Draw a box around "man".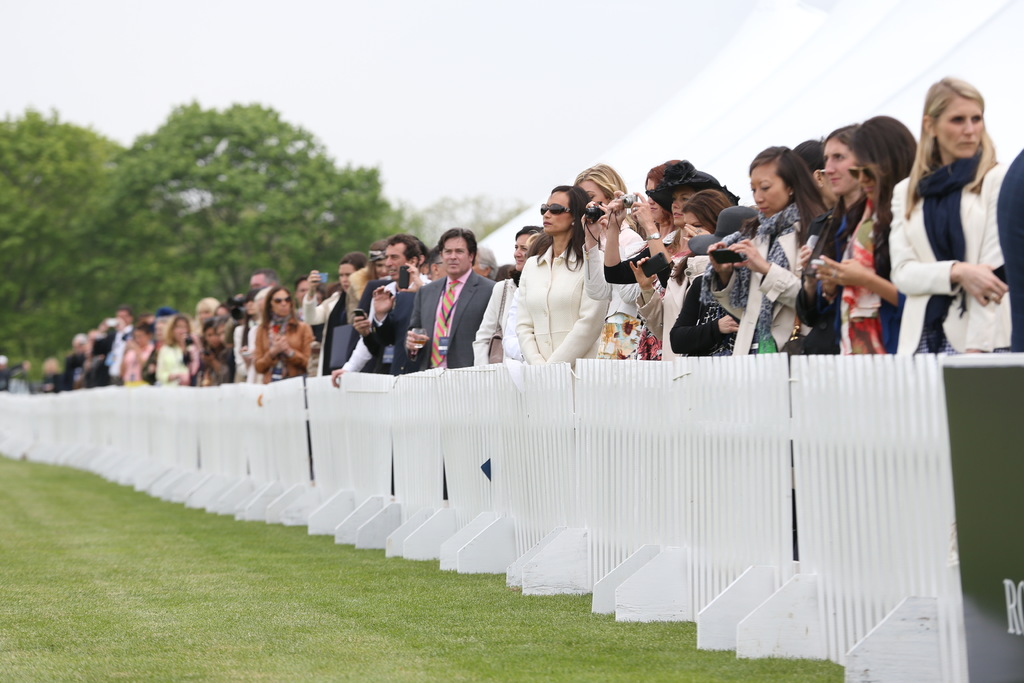
245 267 283 293.
